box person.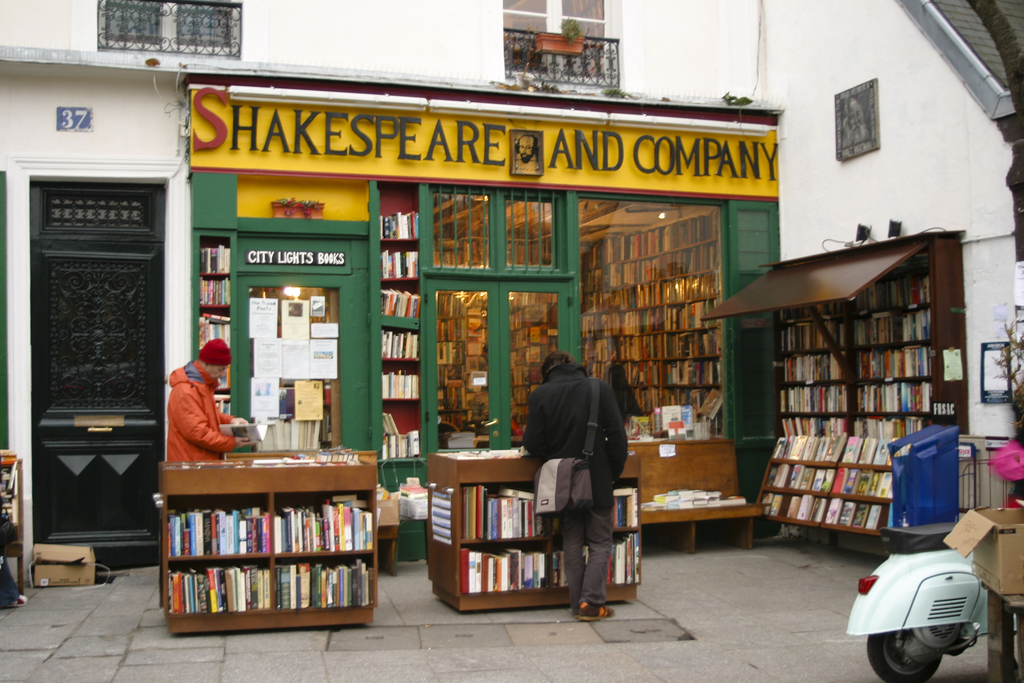
(166, 333, 257, 469).
